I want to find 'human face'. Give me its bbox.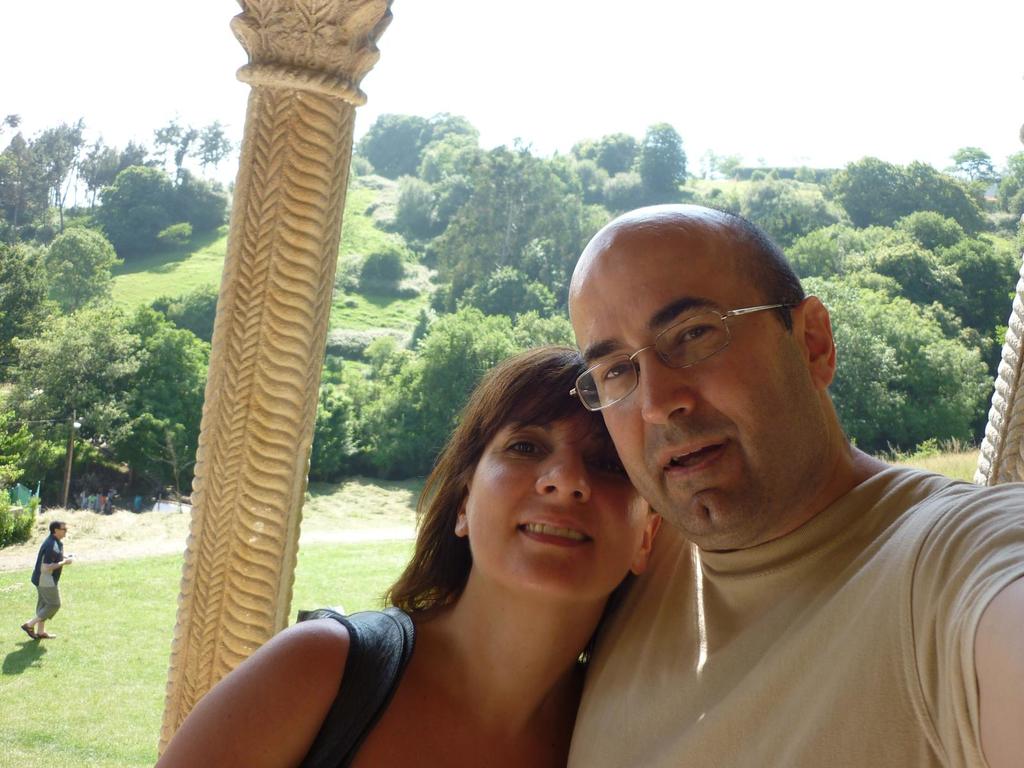
BBox(575, 260, 822, 532).
